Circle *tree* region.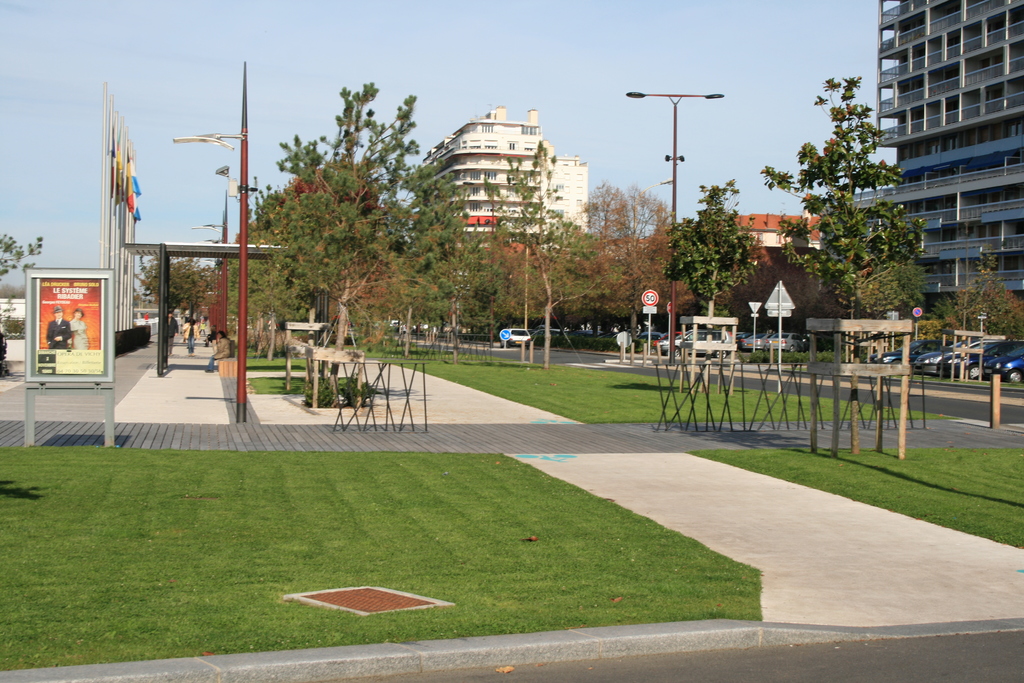
Region: pyautogui.locateOnScreen(753, 70, 926, 386).
